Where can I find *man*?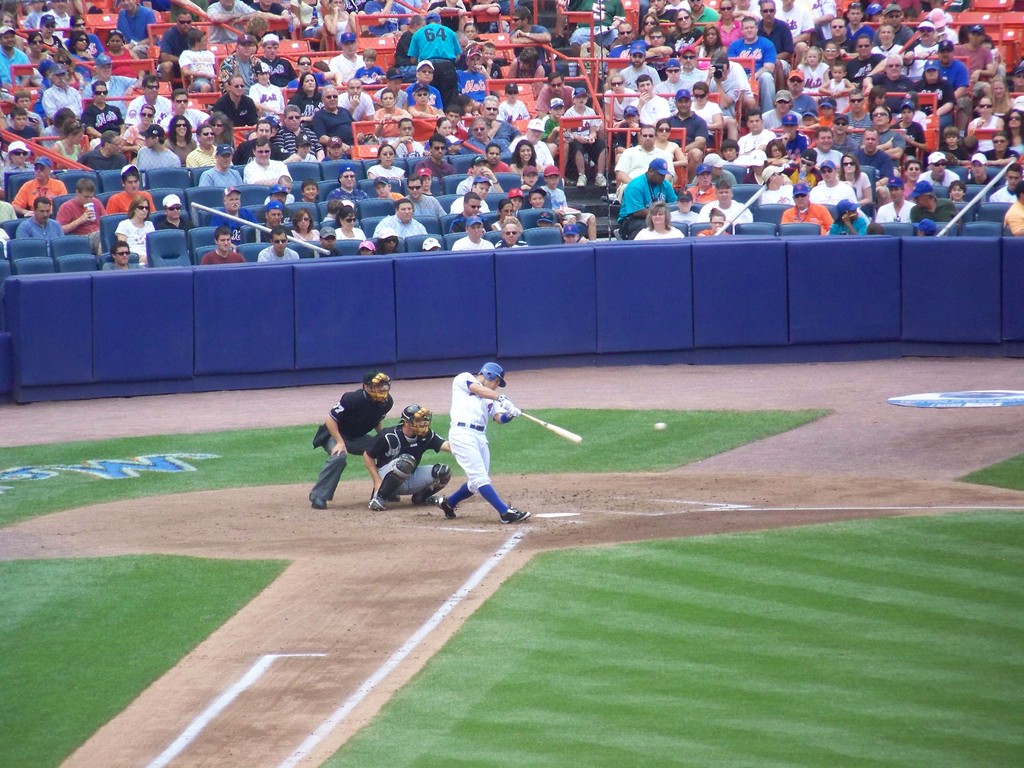
You can find it at select_region(242, 139, 294, 183).
